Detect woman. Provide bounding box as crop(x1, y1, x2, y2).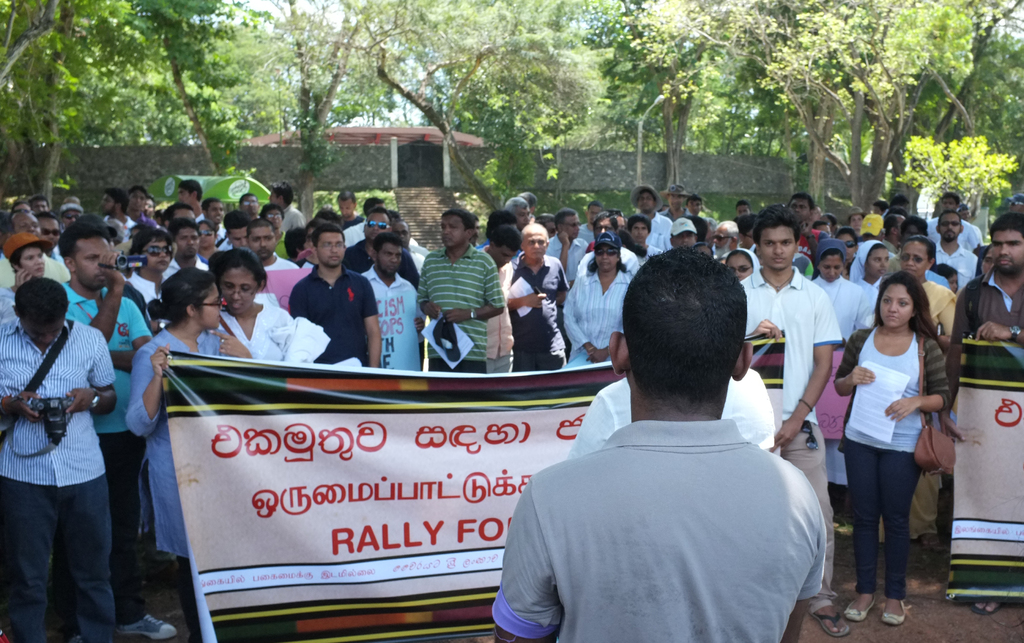
crop(723, 248, 760, 281).
